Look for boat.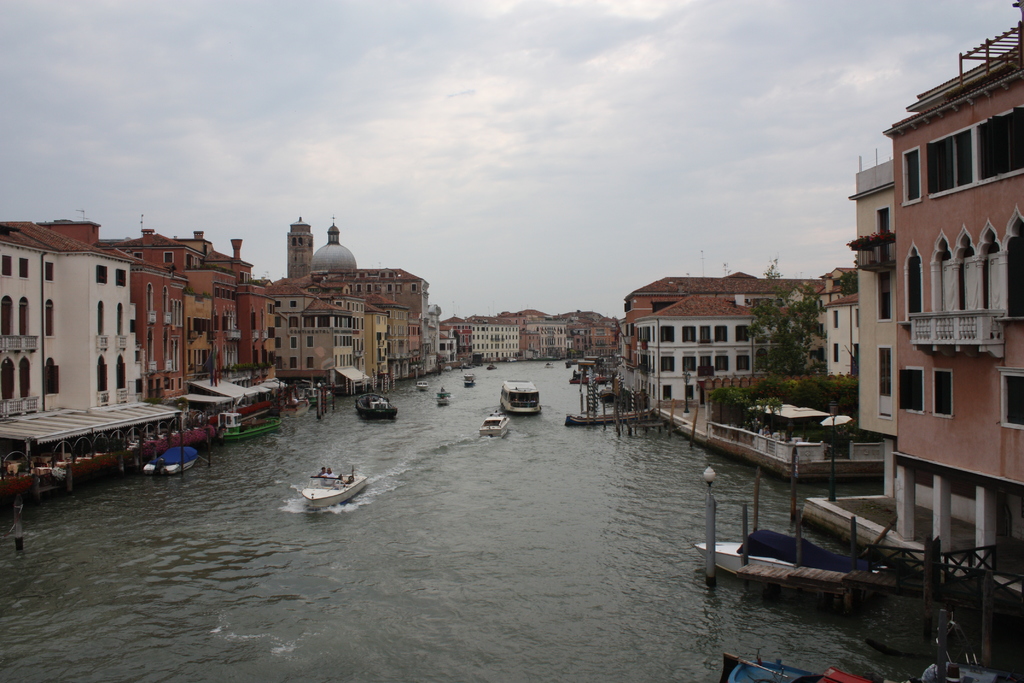
Found: [left=680, top=543, right=879, bottom=595].
